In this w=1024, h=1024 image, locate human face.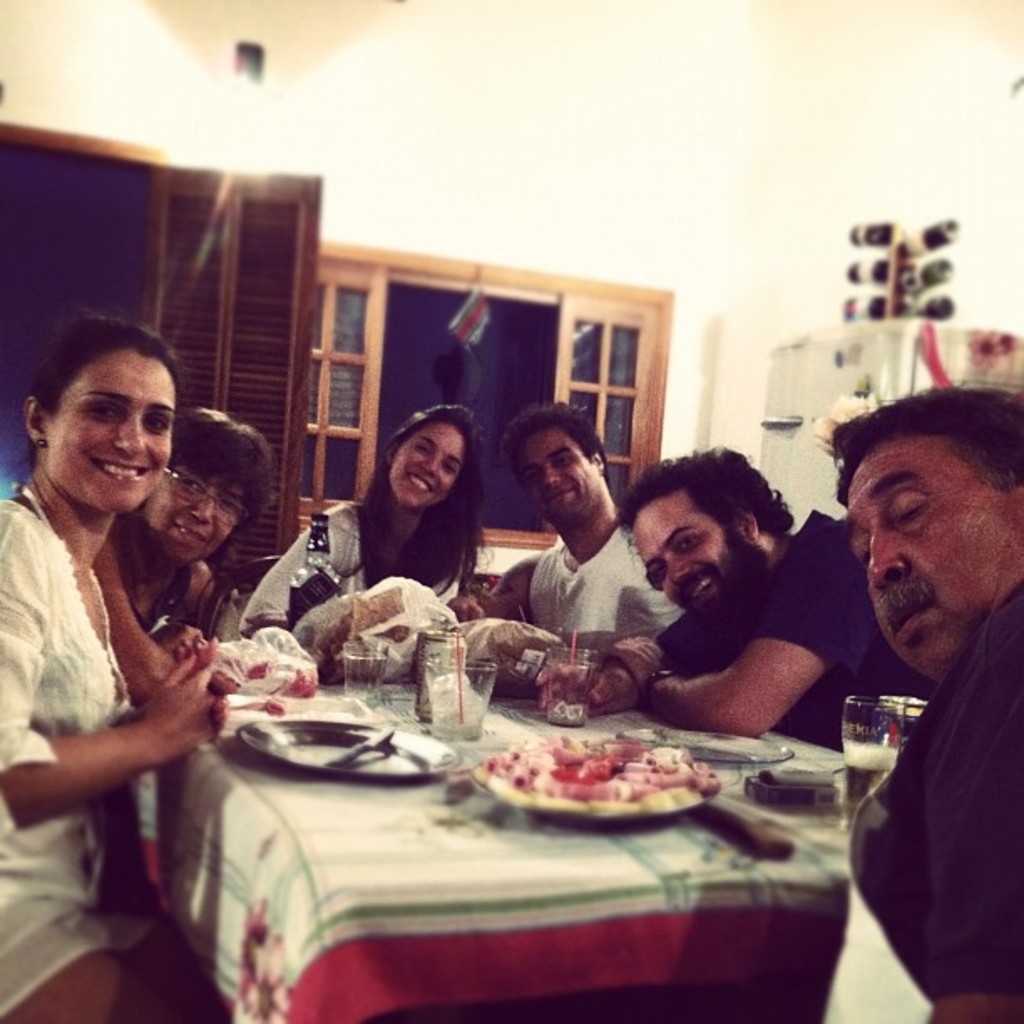
Bounding box: 838, 438, 1007, 661.
